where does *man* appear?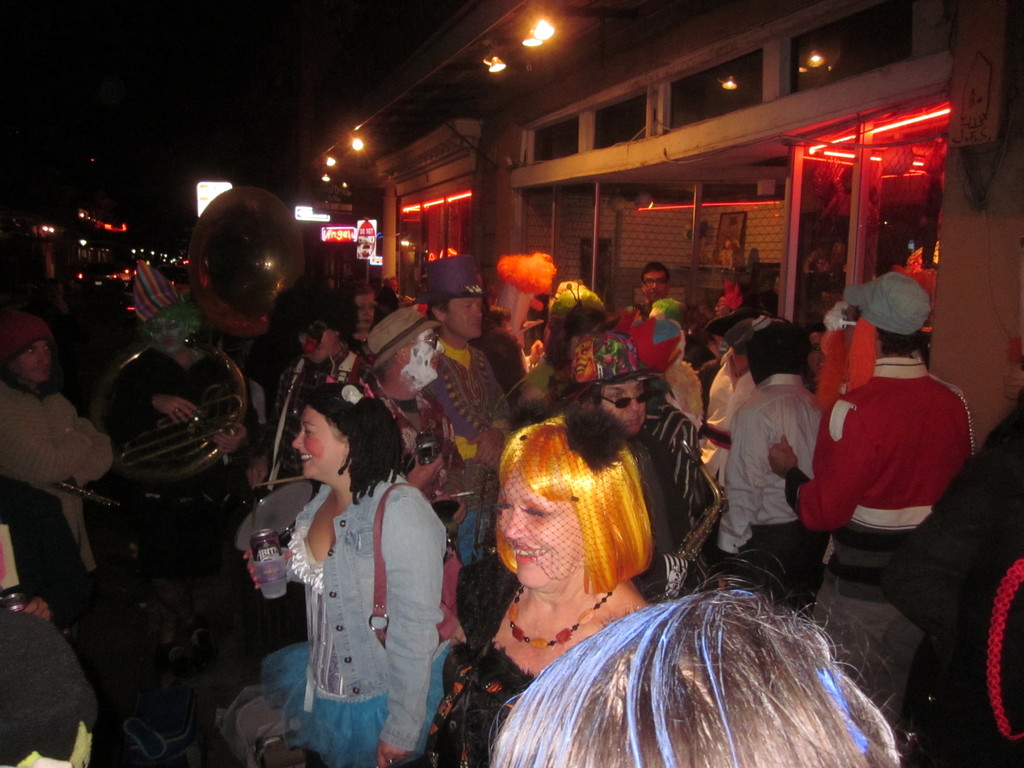
Appears at region(264, 285, 381, 471).
